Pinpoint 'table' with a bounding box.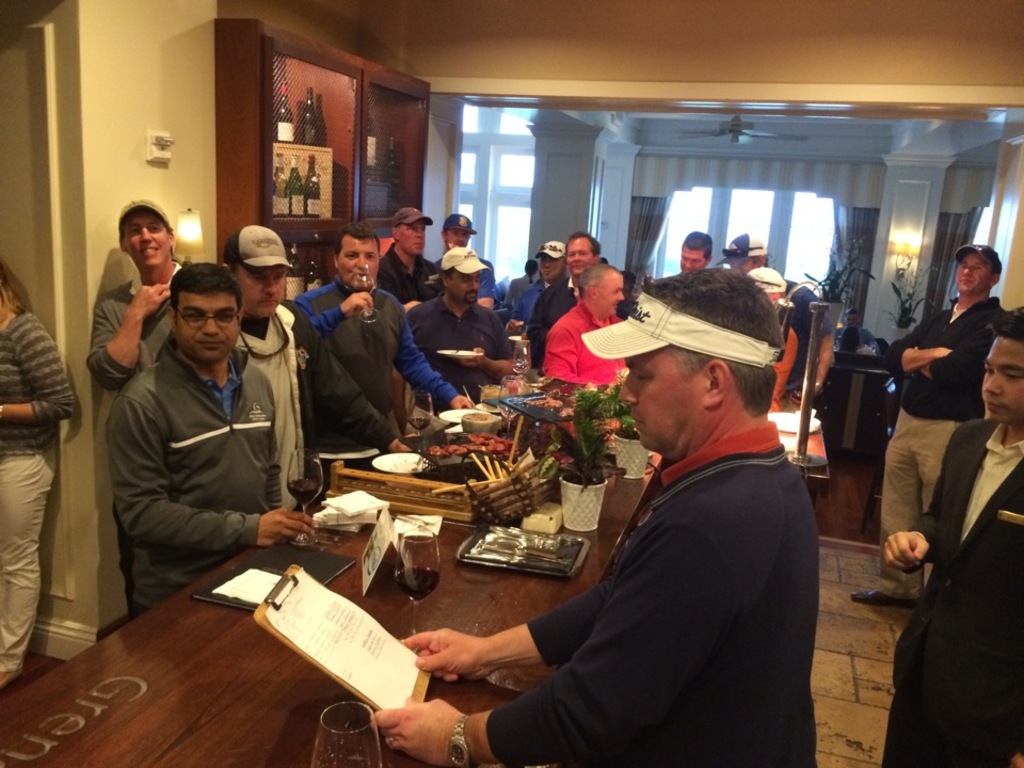
[0,374,660,767].
